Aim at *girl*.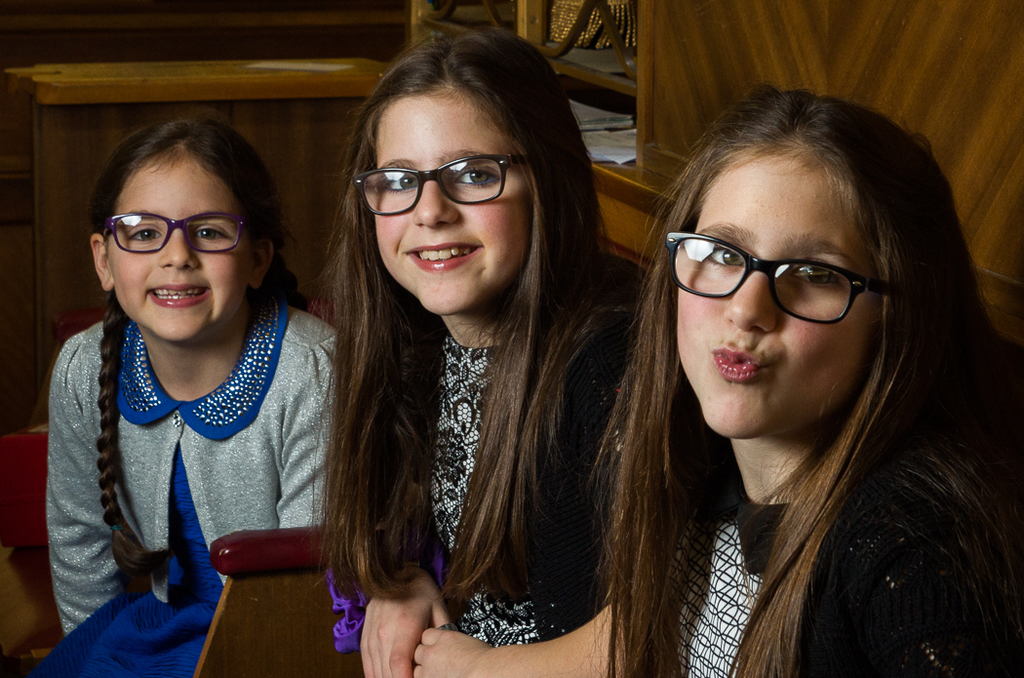
Aimed at select_region(309, 15, 621, 677).
